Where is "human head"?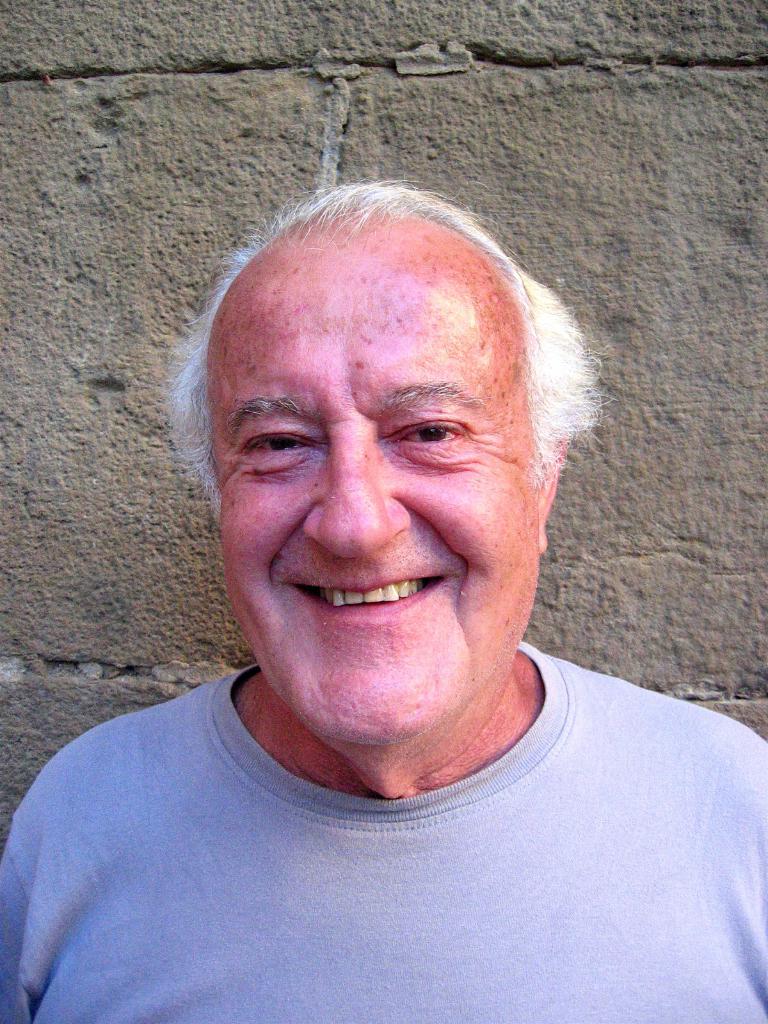
184 179 581 632.
